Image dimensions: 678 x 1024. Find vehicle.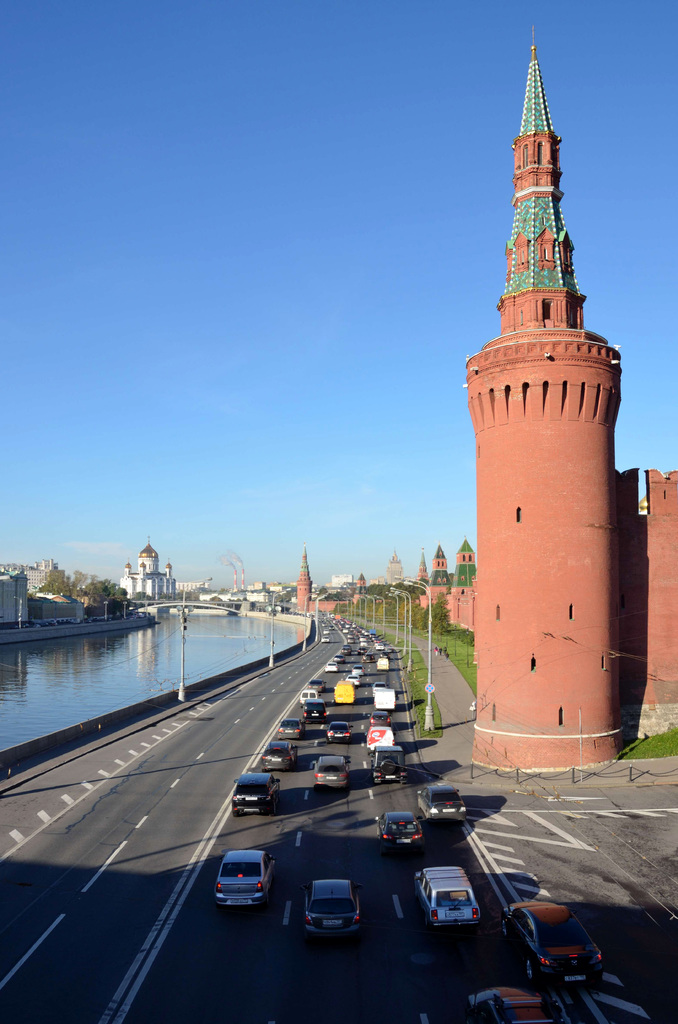
{"left": 379, "top": 657, "right": 388, "bottom": 669}.
